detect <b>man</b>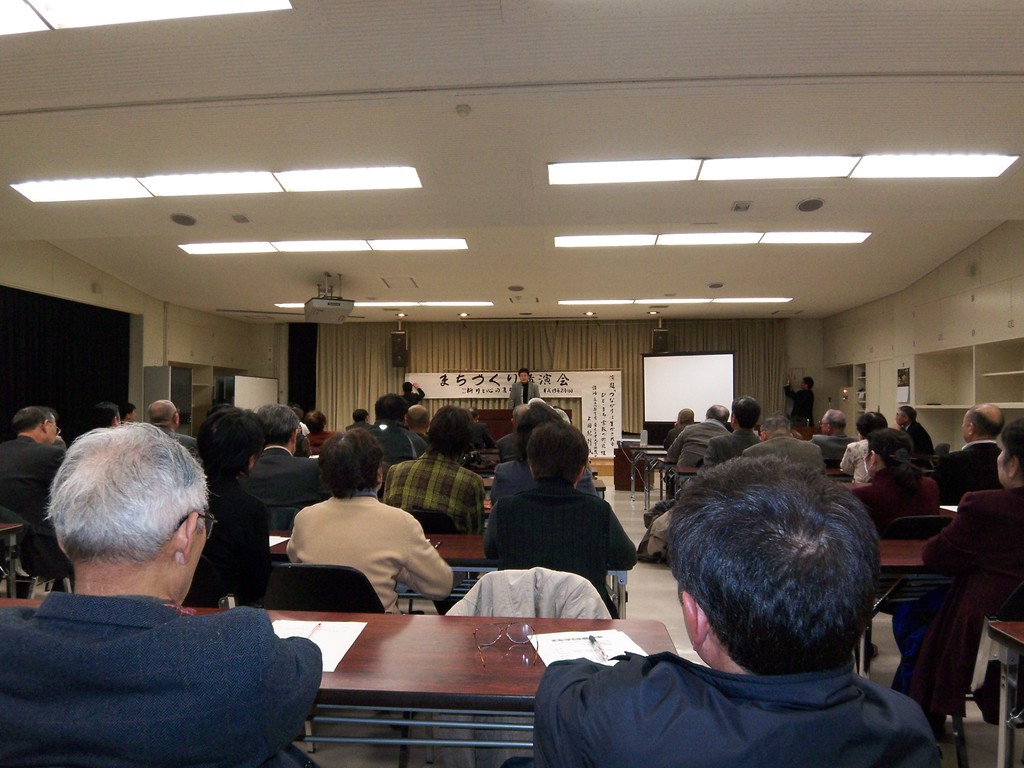
rect(941, 402, 1005, 505)
